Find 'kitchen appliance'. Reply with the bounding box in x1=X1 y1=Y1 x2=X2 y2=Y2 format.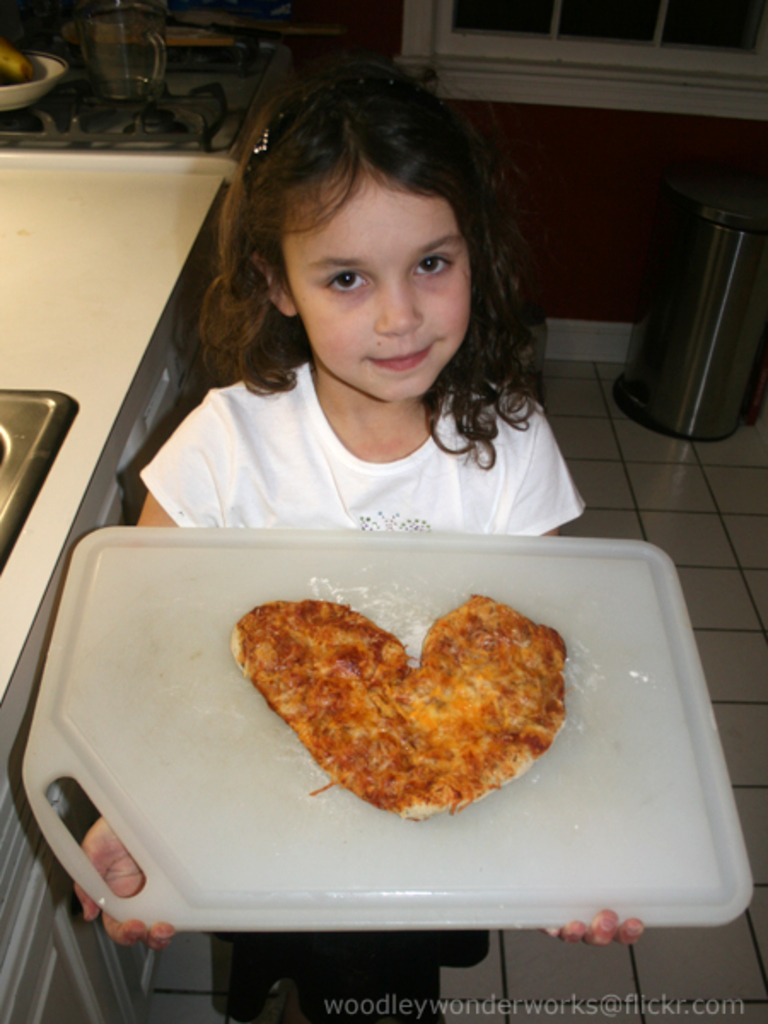
x1=0 y1=44 x2=278 y2=145.
